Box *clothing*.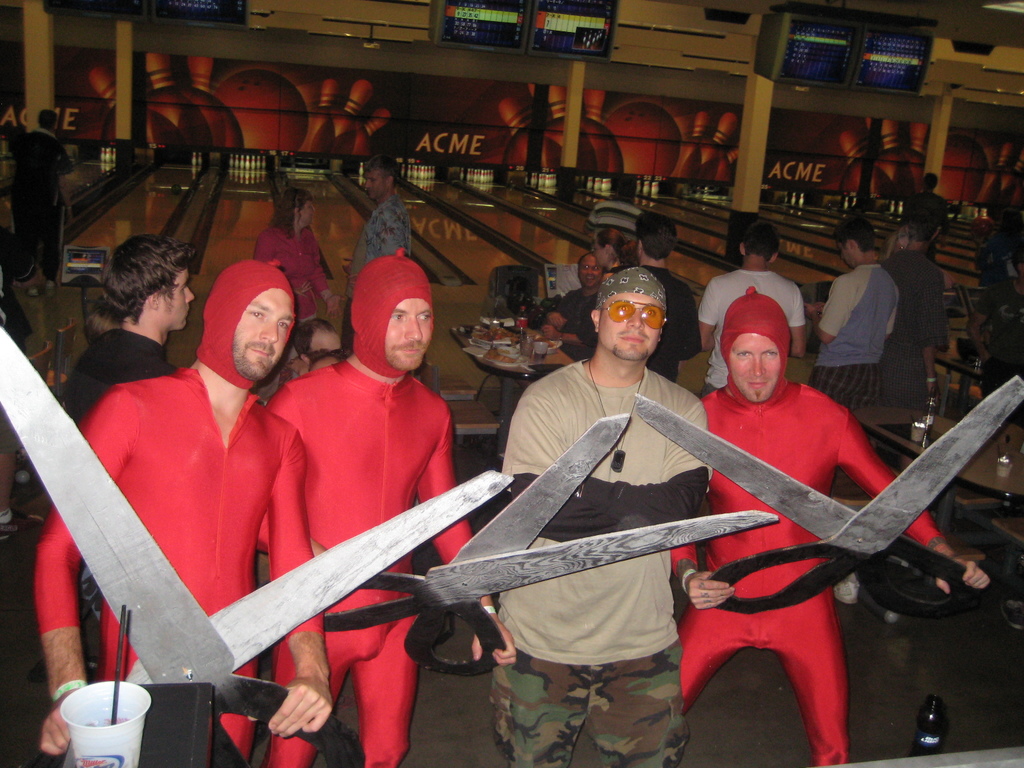
crop(255, 356, 456, 767).
